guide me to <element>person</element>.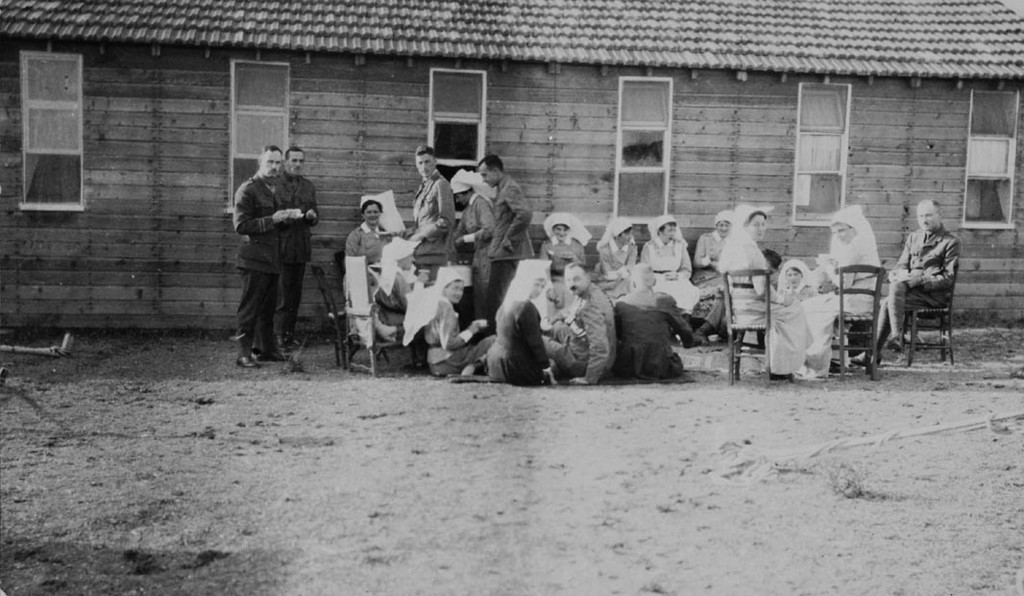
Guidance: (274,142,320,353).
